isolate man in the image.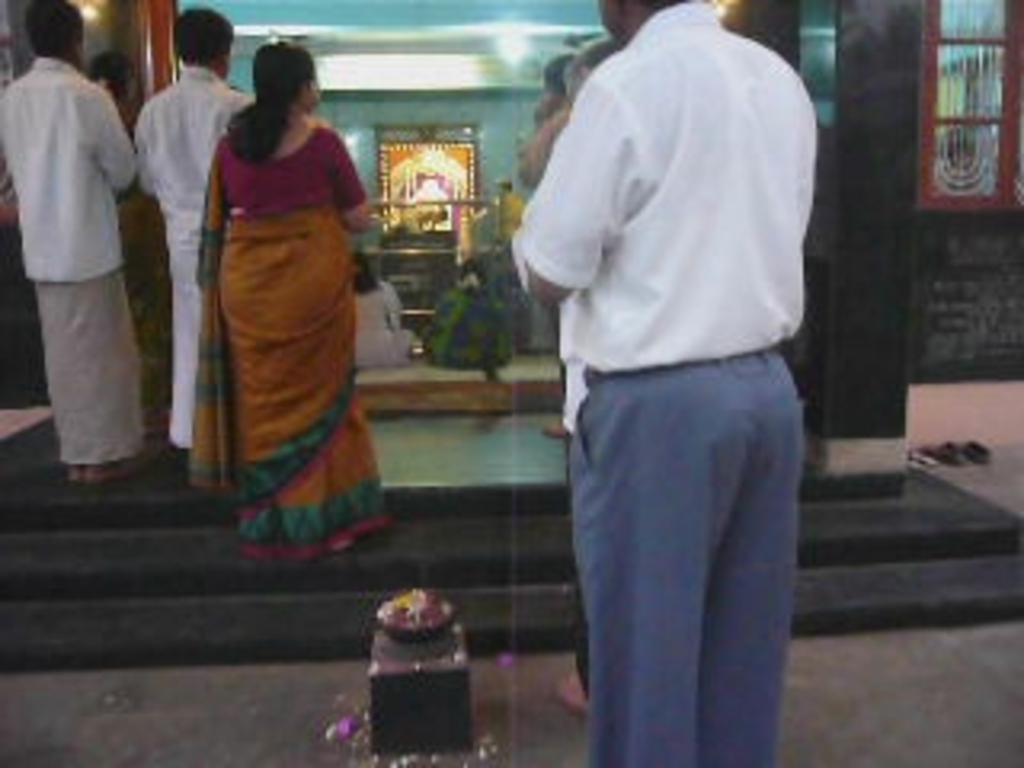
Isolated region: 131,10,253,448.
